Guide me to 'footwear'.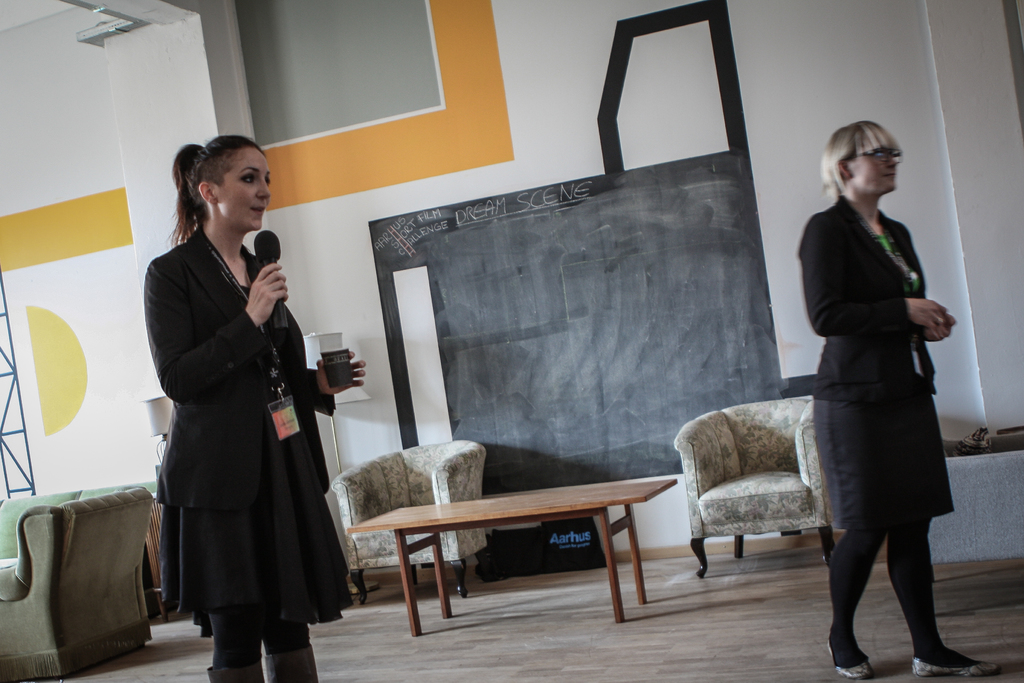
Guidance: 826,633,871,679.
